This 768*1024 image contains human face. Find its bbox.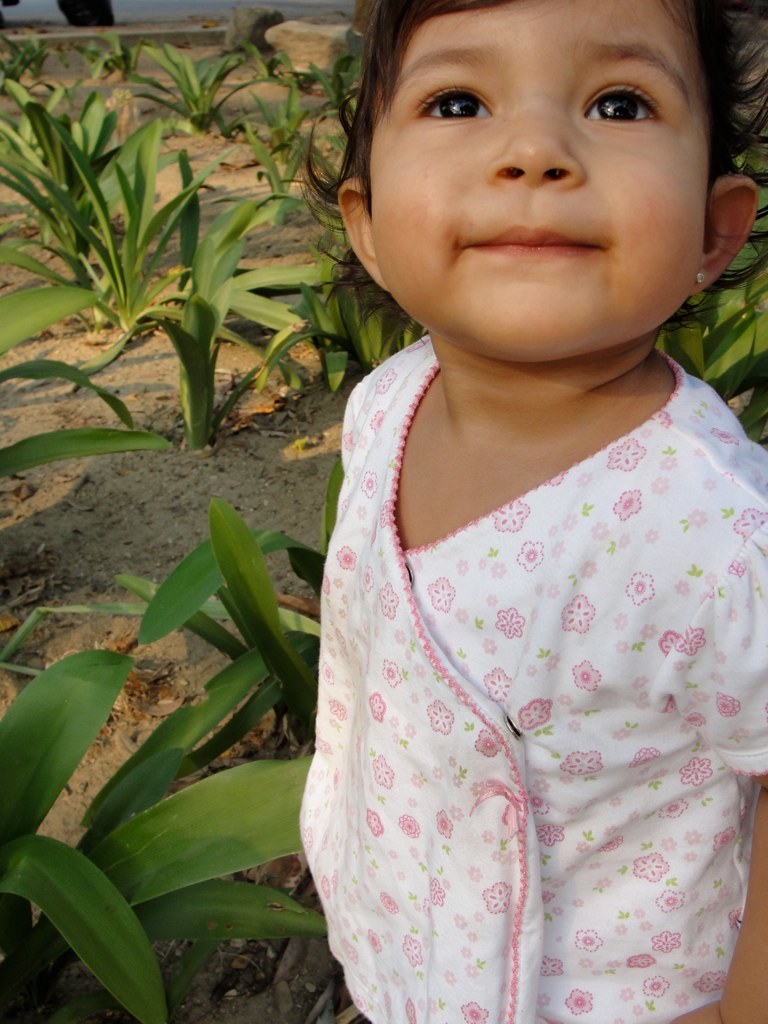
[370,0,707,378].
